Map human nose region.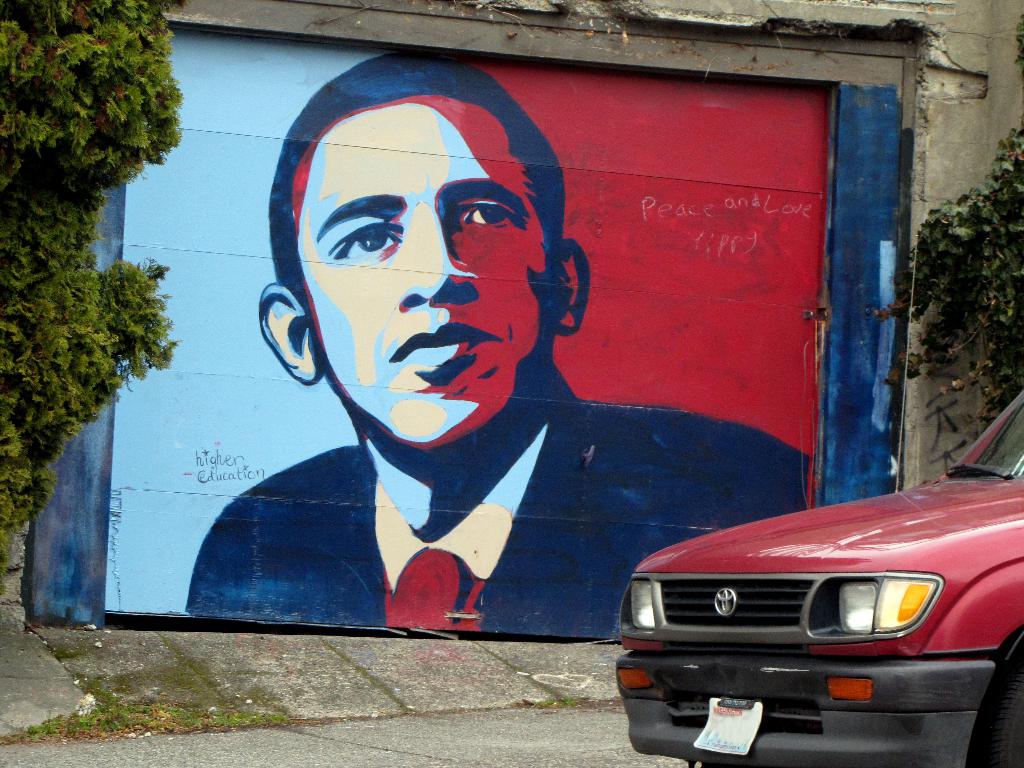
Mapped to bbox=(395, 213, 481, 312).
